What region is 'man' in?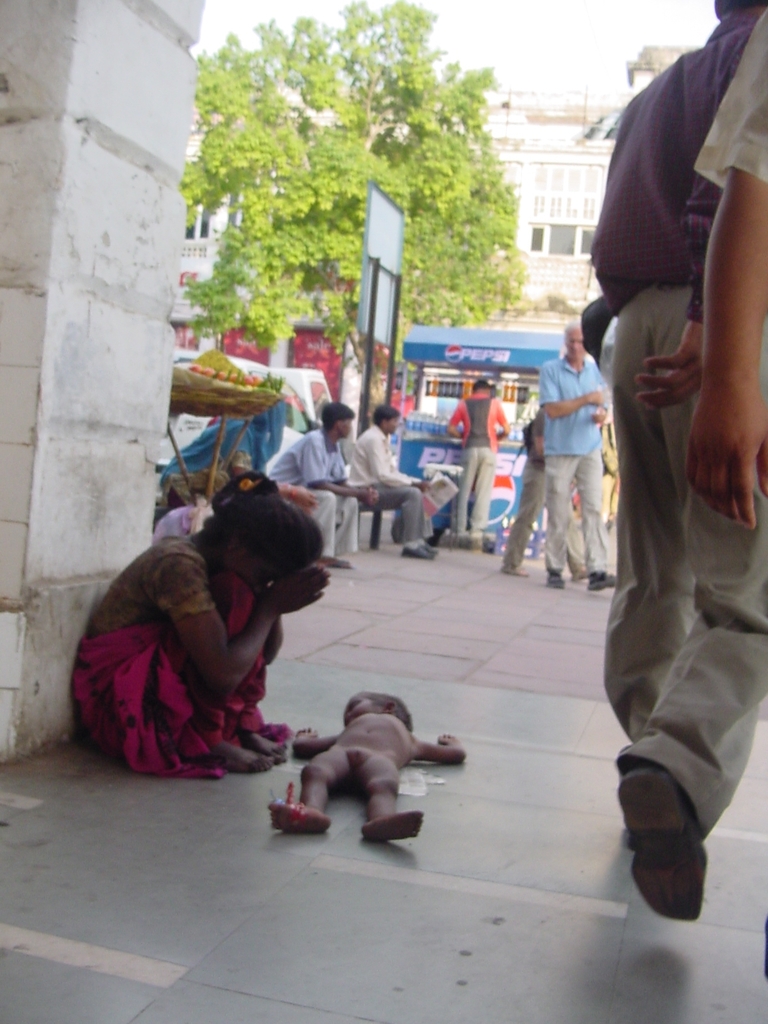
pyautogui.locateOnScreen(534, 316, 620, 585).
